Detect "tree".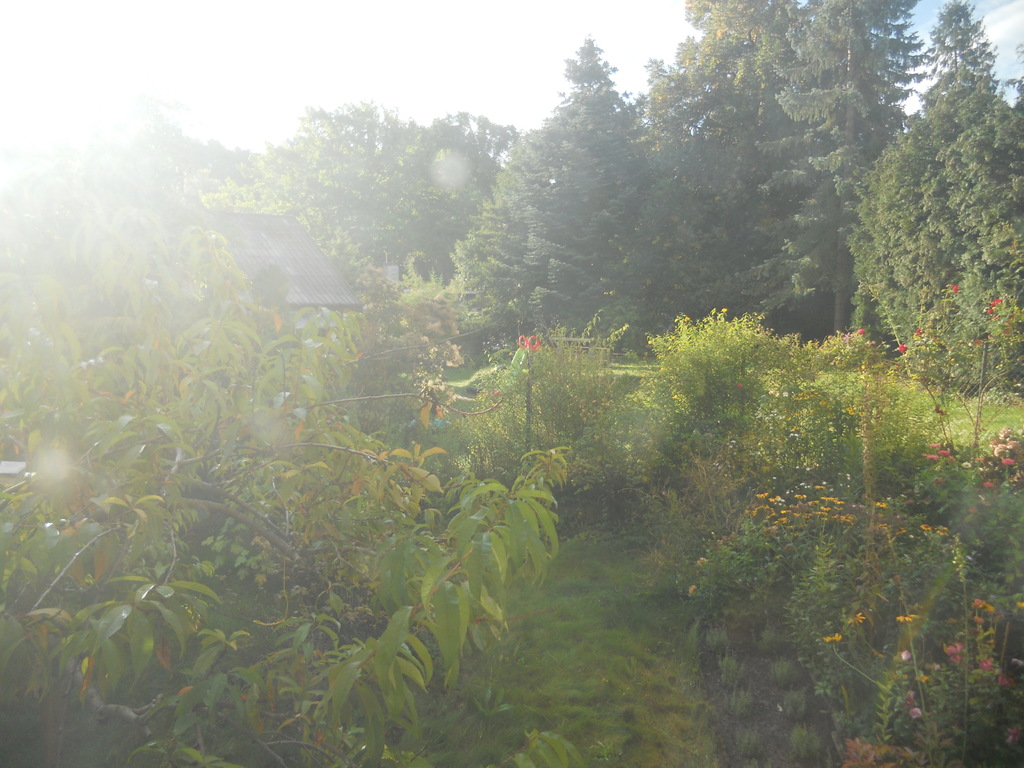
Detected at BBox(0, 95, 250, 396).
